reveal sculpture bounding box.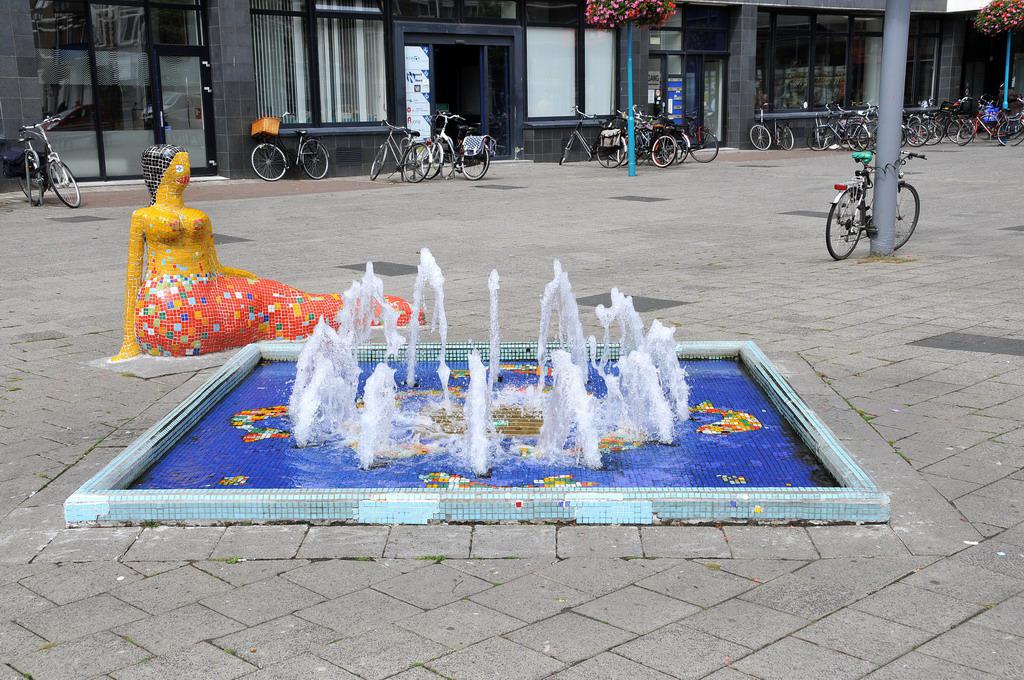
Revealed: [left=111, top=145, right=427, bottom=361].
